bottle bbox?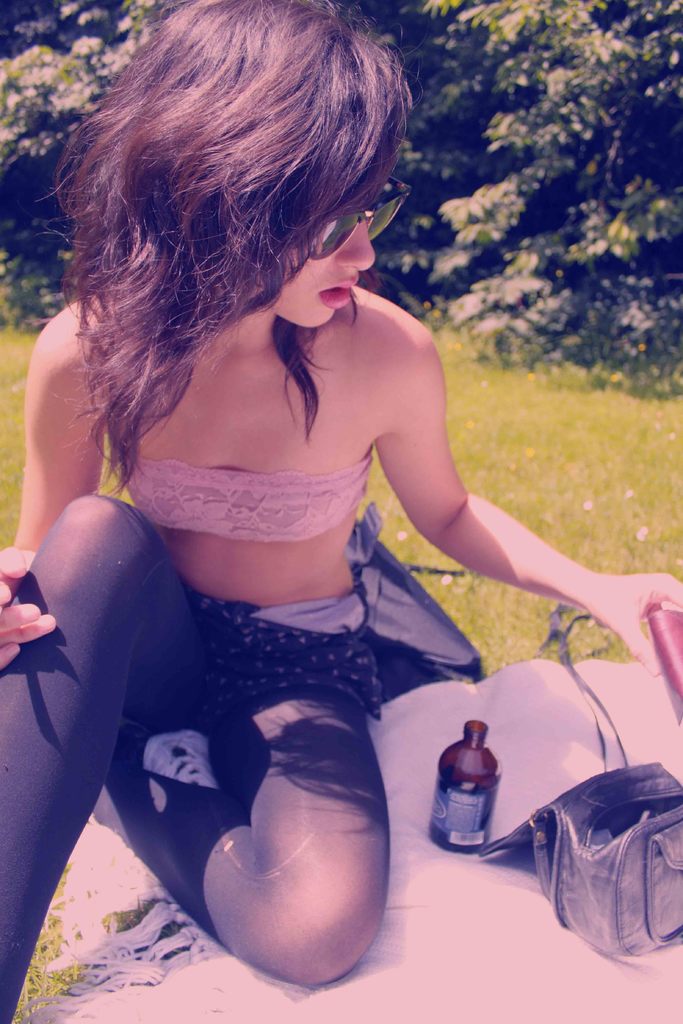
428,720,503,855
